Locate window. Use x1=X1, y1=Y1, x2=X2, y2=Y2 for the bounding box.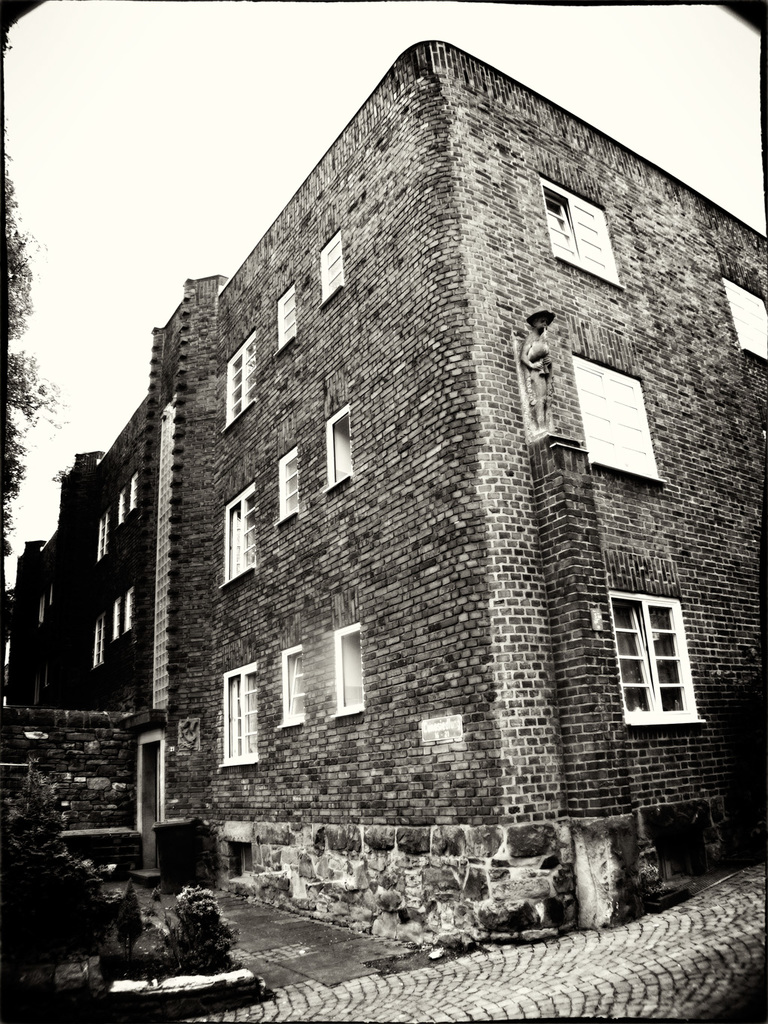
x1=122, y1=596, x2=138, y2=633.
